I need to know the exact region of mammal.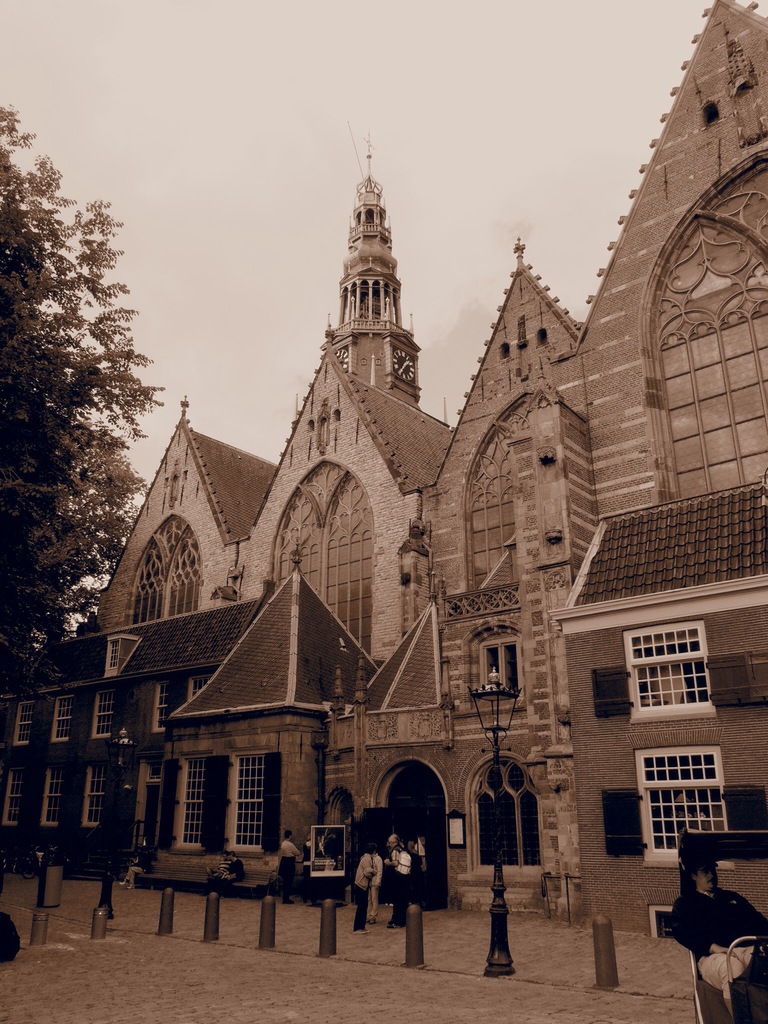
Region: bbox=[212, 848, 242, 881].
